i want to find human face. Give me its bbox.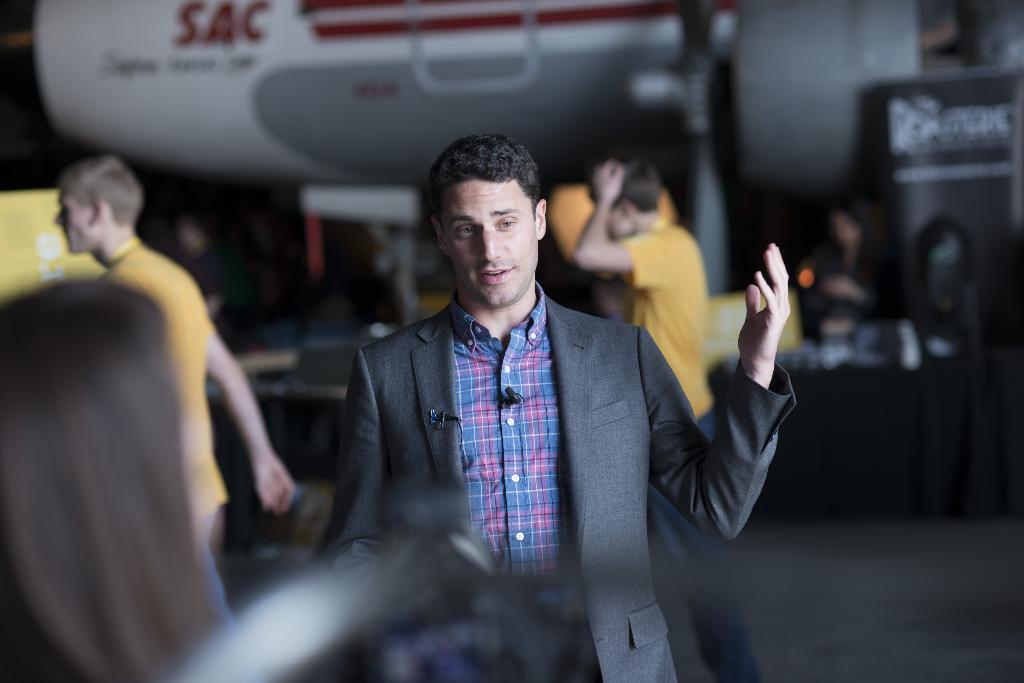
box=[446, 180, 535, 309].
